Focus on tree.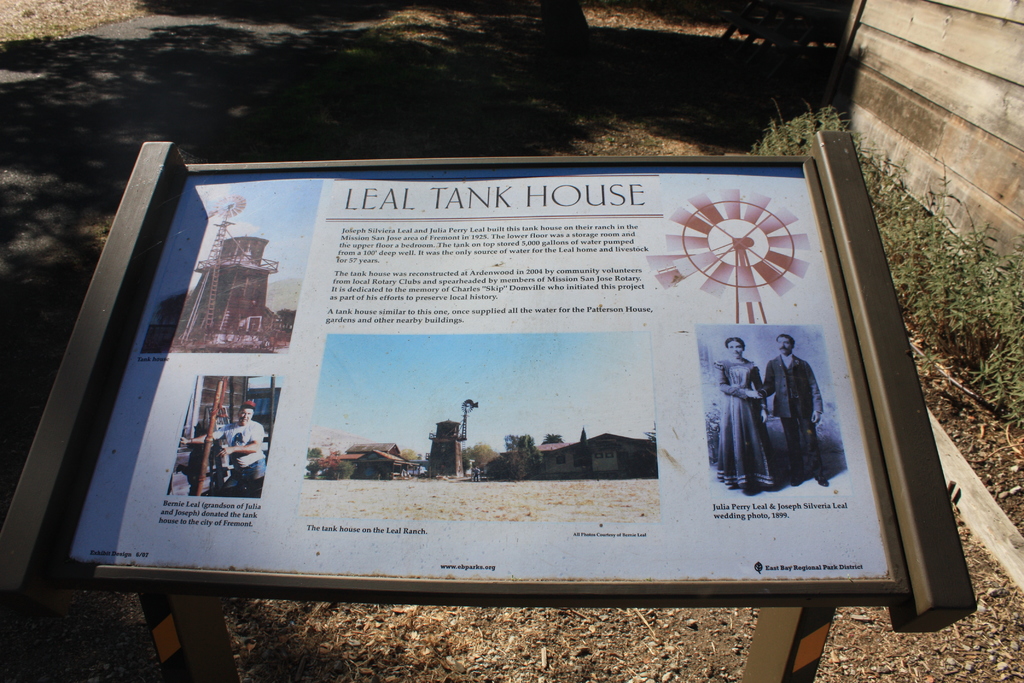
Focused at <bbox>461, 443, 497, 468</bbox>.
